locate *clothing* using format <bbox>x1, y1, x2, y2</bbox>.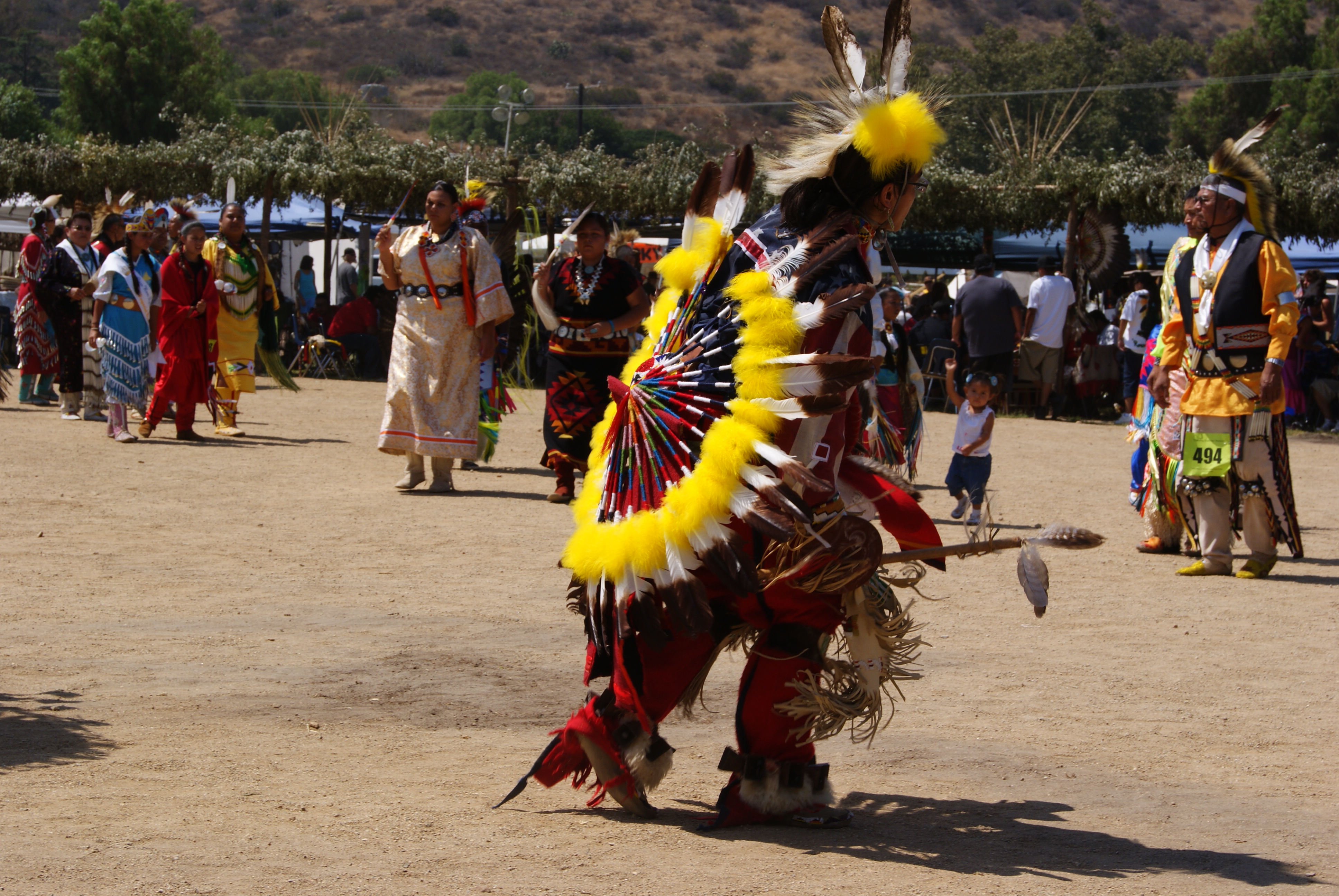
<bbox>398, 62, 450, 190</bbox>.
